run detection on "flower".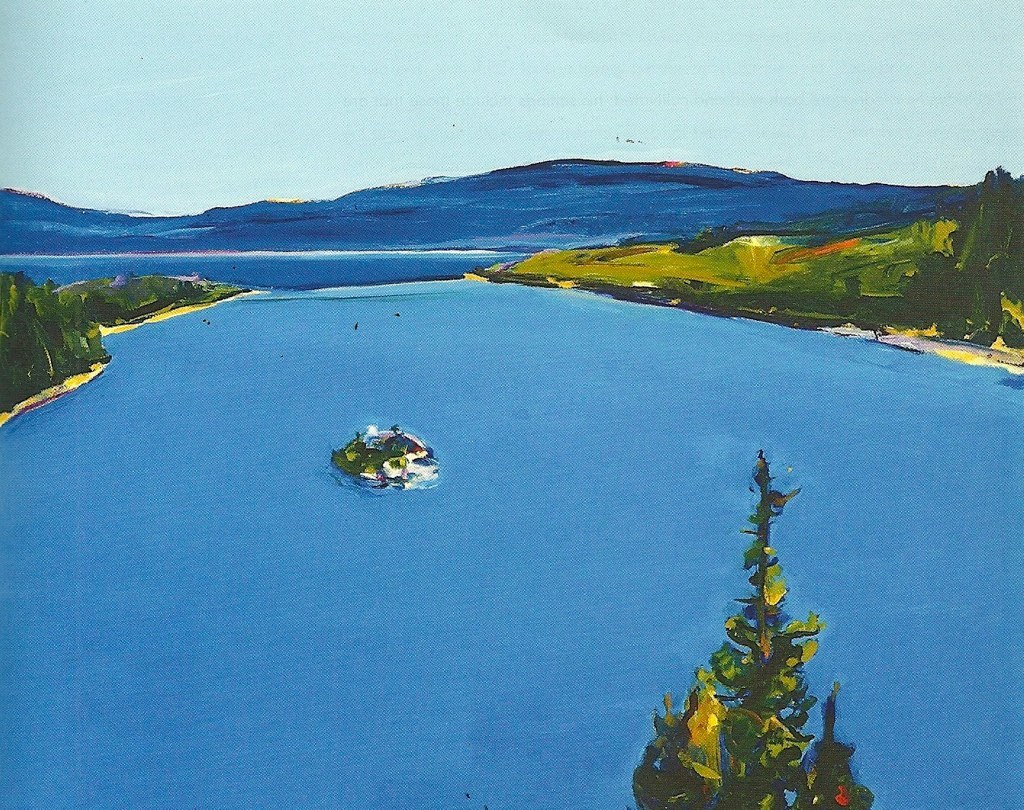
Result: locate(834, 784, 856, 809).
